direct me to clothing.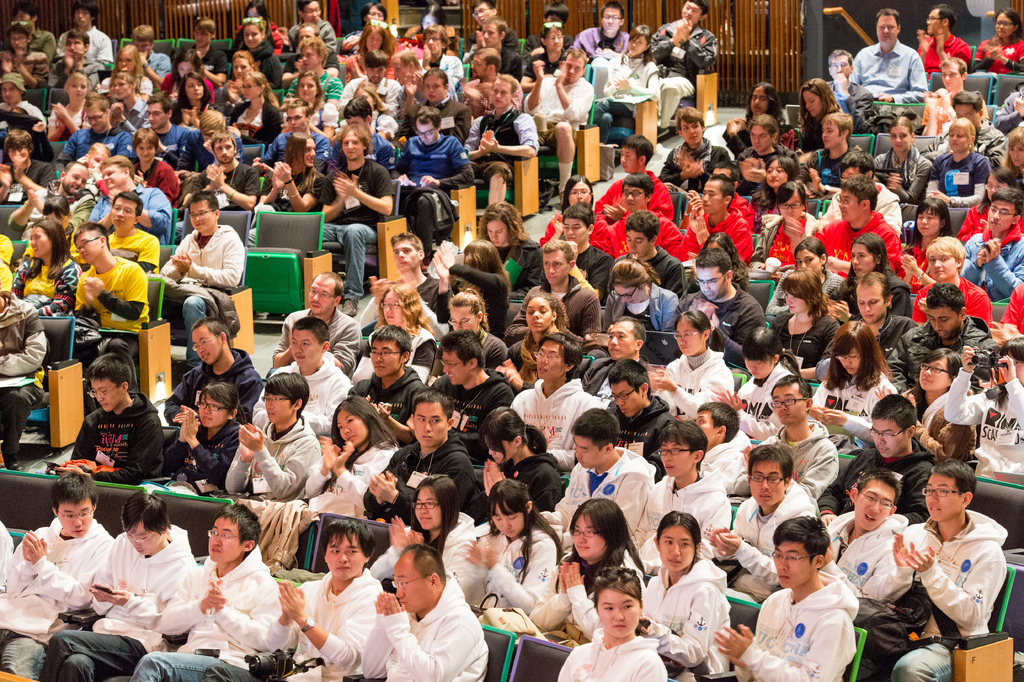
Direction: crop(794, 148, 854, 194).
